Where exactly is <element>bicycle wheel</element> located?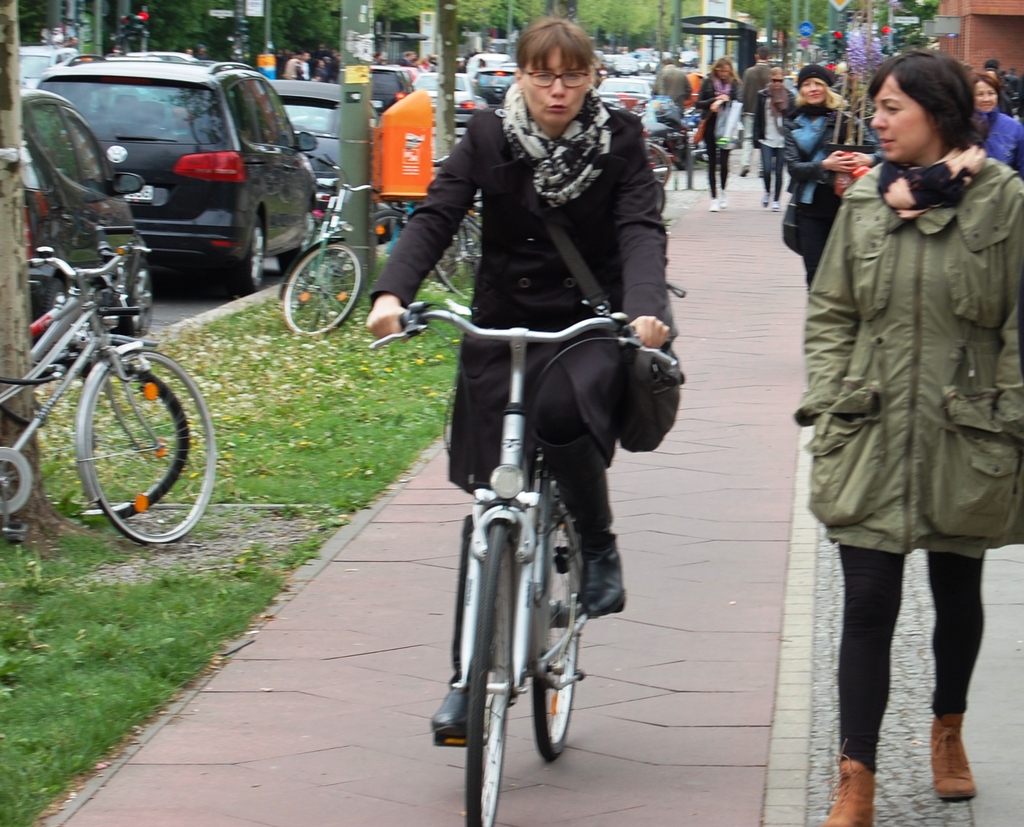
Its bounding box is box=[271, 237, 350, 328].
